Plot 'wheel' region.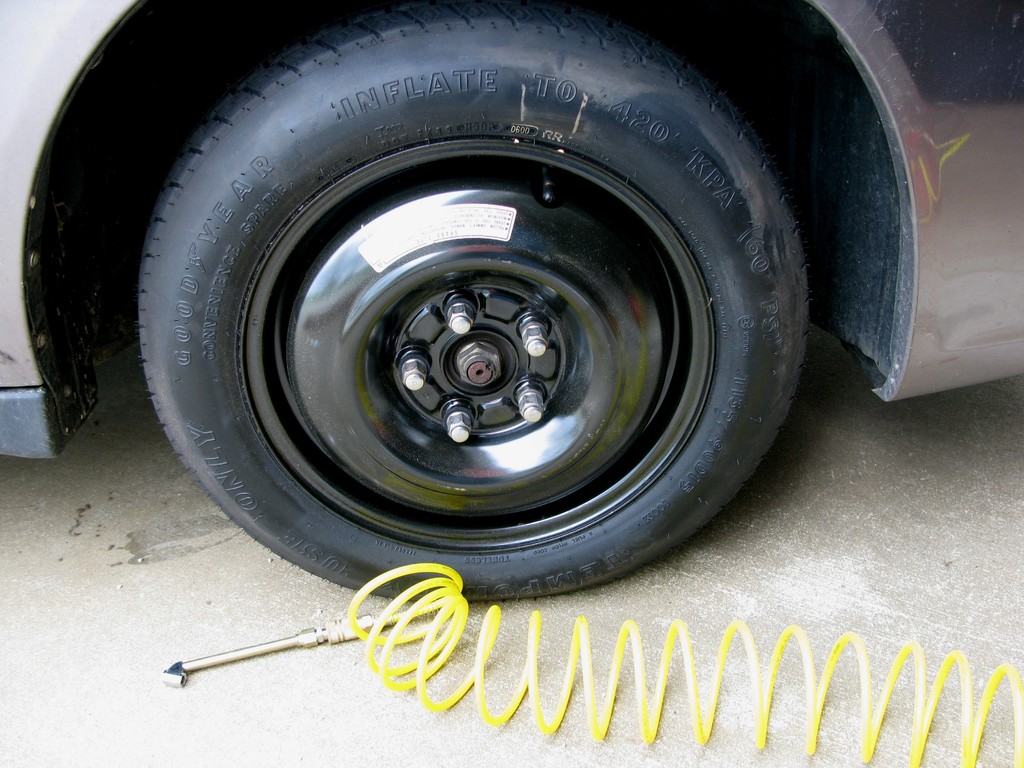
Plotted at BBox(134, 65, 828, 622).
